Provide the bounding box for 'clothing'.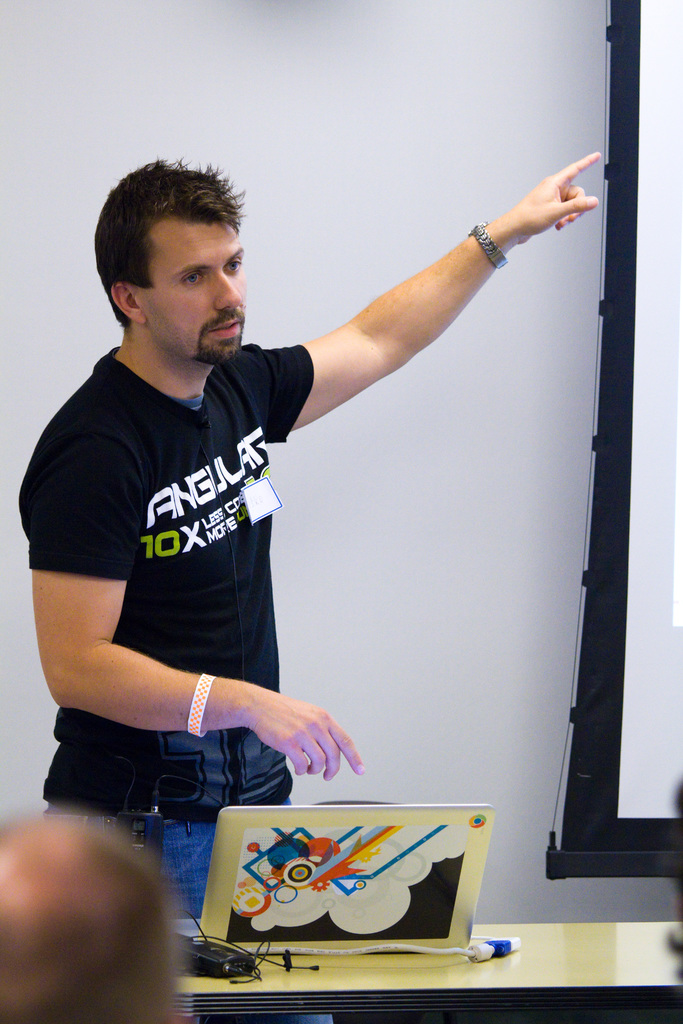
<box>38,294,356,824</box>.
